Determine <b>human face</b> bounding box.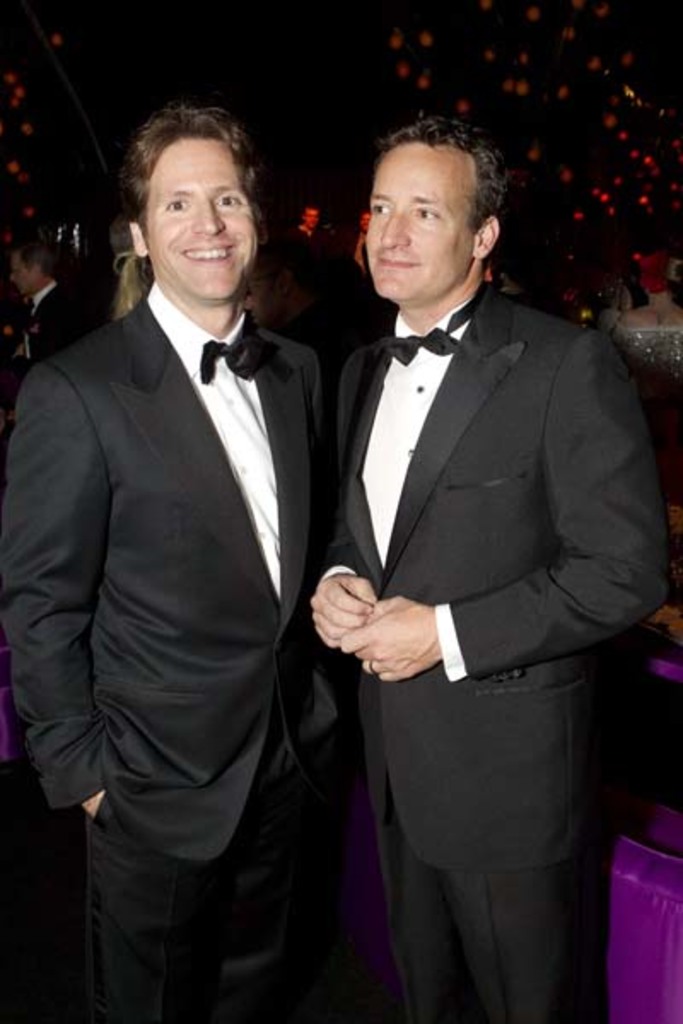
Determined: box(145, 142, 263, 300).
